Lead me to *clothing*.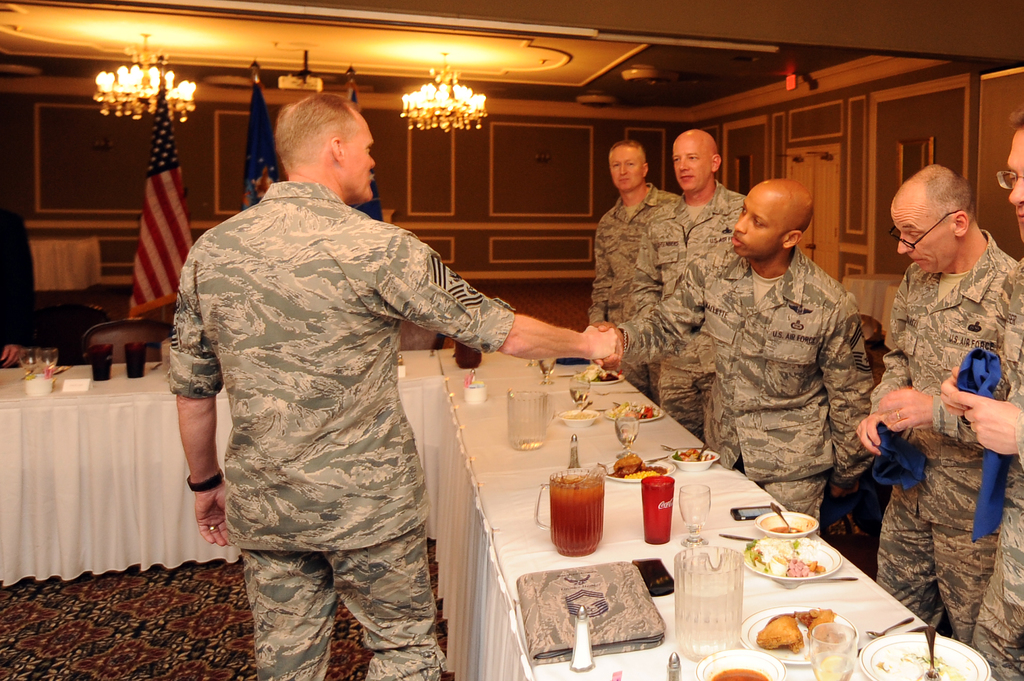
Lead to [624, 177, 746, 445].
